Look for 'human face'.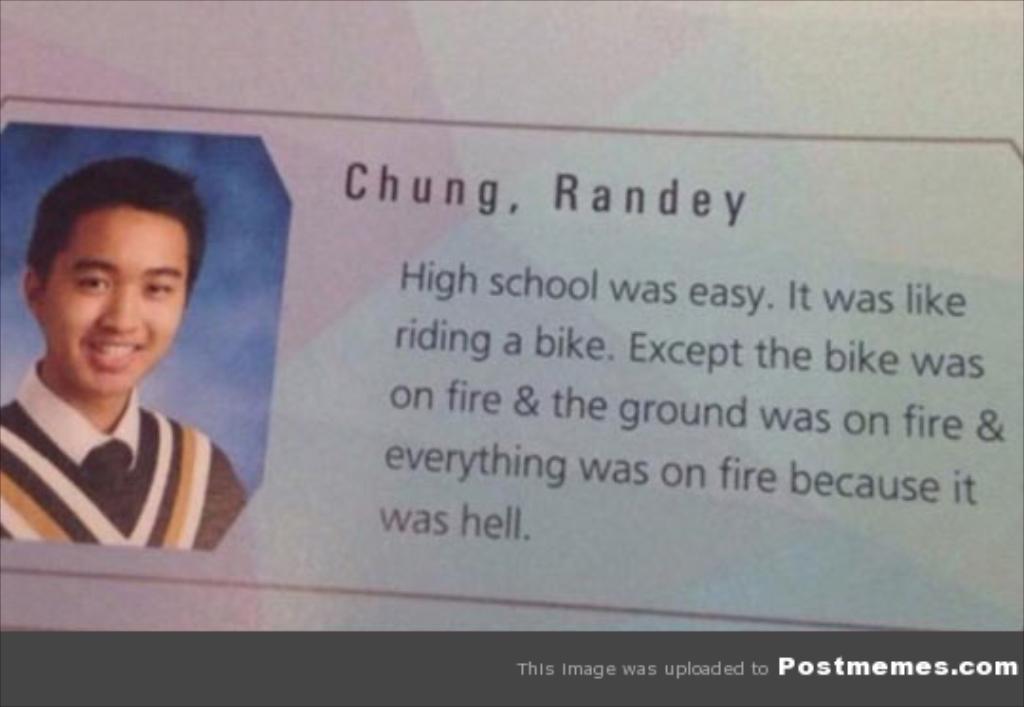
Found: pyautogui.locateOnScreen(36, 203, 201, 398).
